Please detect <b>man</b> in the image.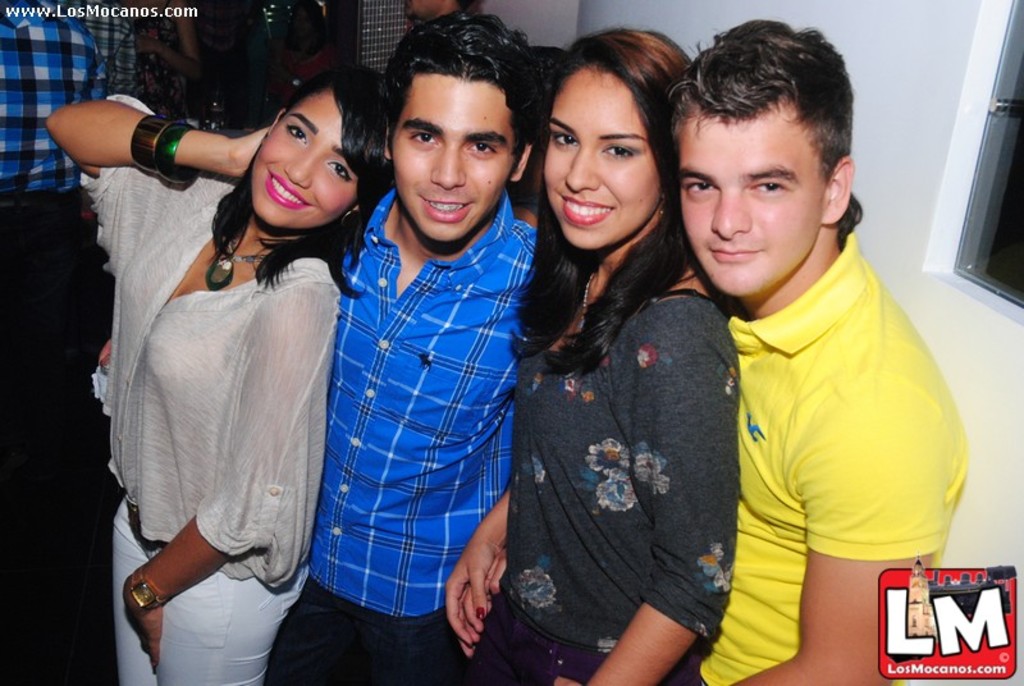
(x1=301, y1=10, x2=536, y2=685).
